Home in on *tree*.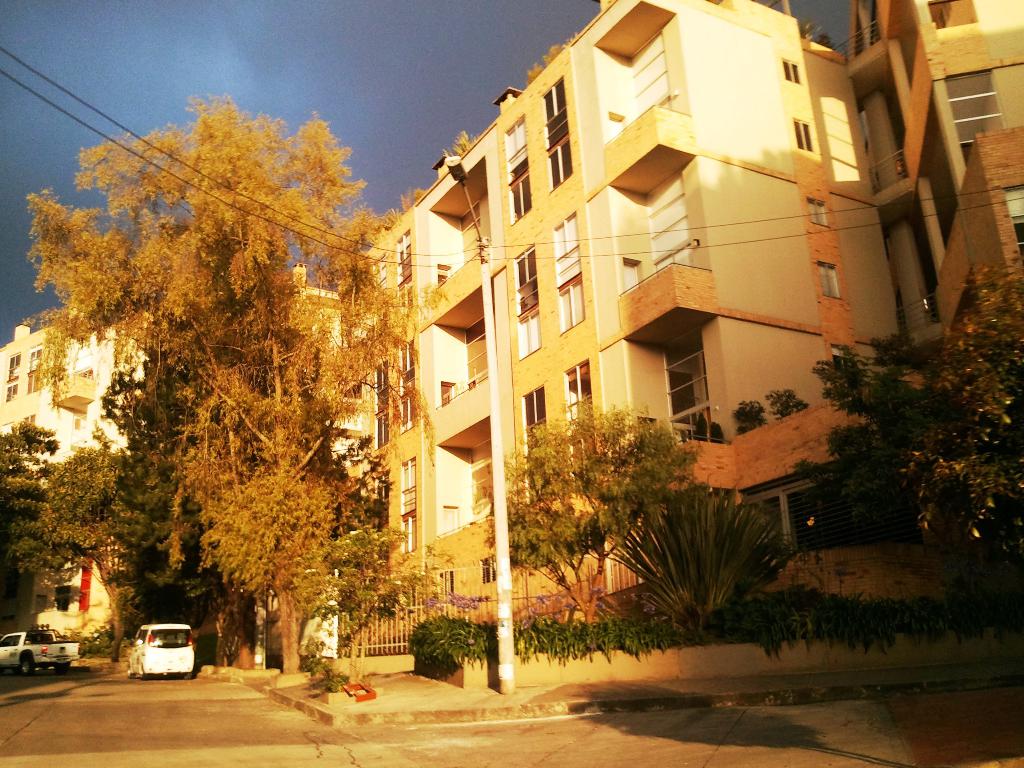
Homed in at box(694, 394, 732, 444).
